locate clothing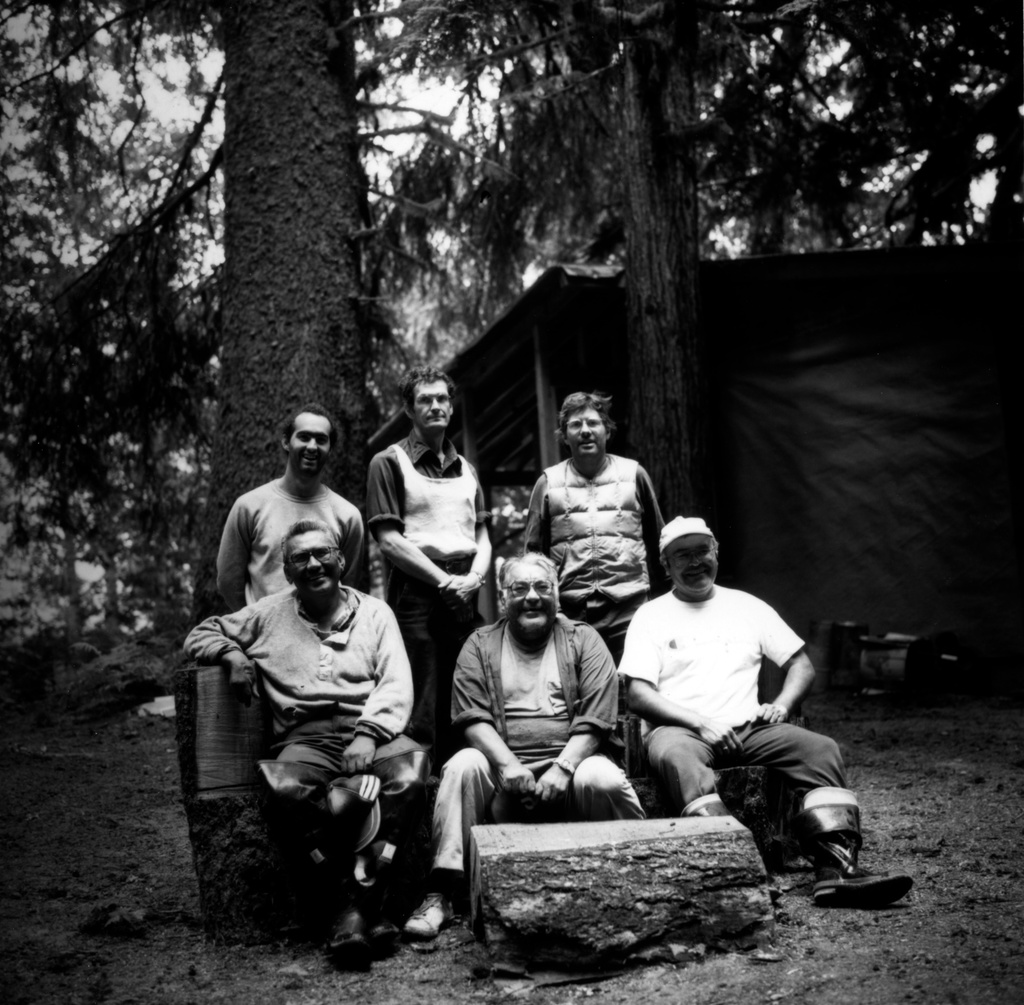
<box>192,503,434,940</box>
